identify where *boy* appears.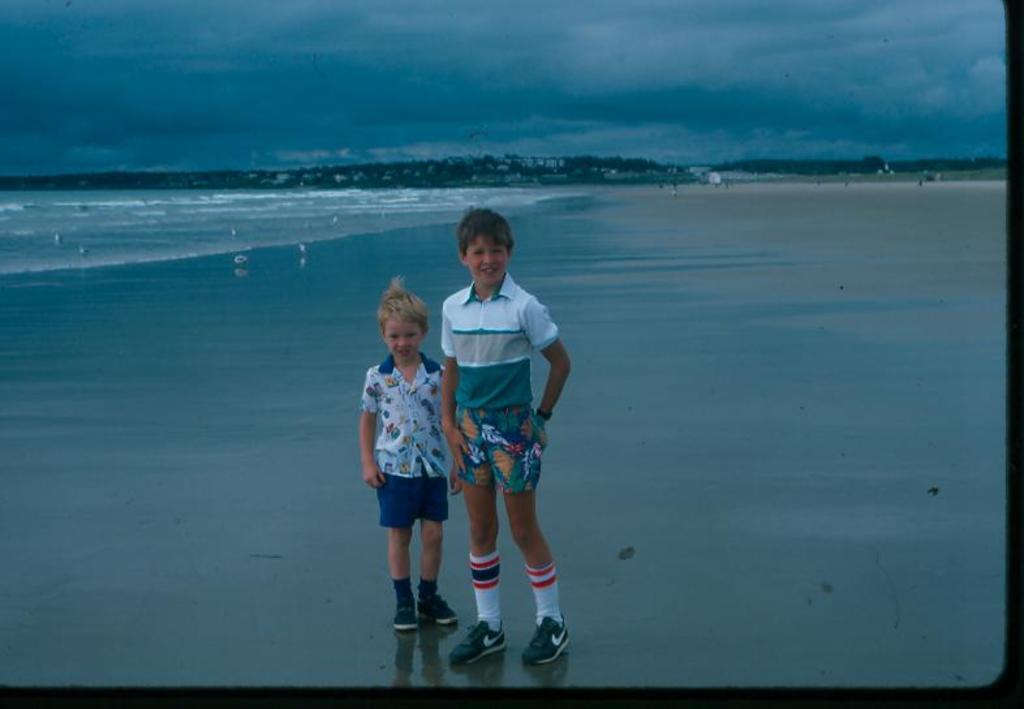
Appears at l=357, t=285, r=455, b=627.
